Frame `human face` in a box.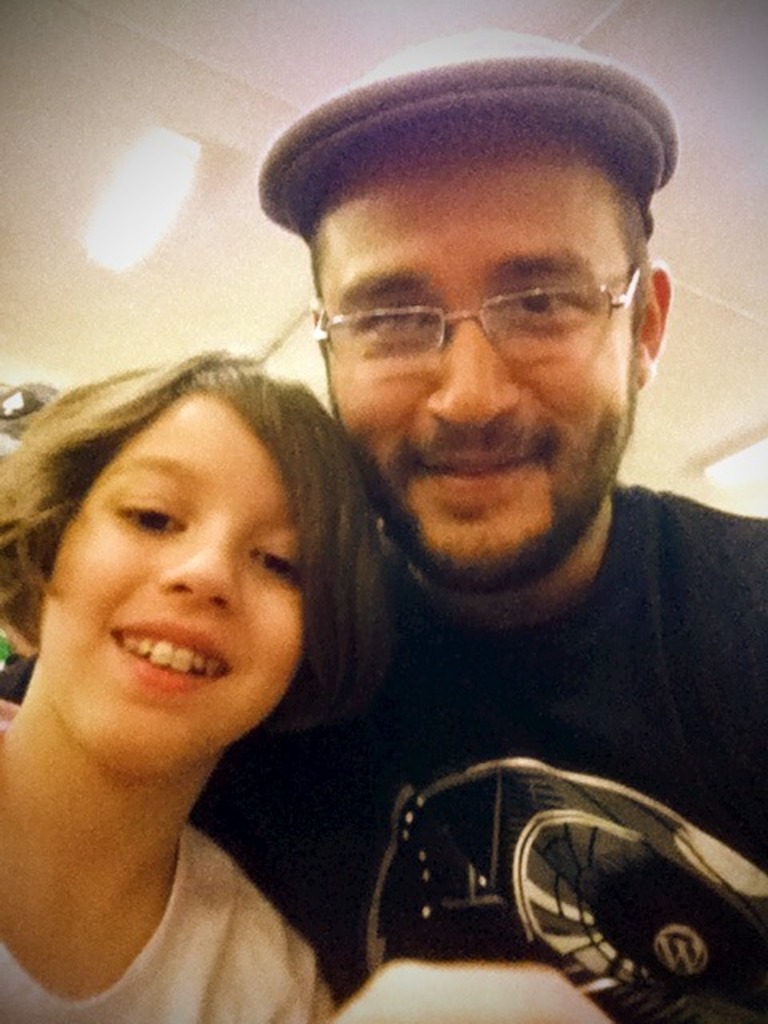
(left=24, top=395, right=307, bottom=779).
